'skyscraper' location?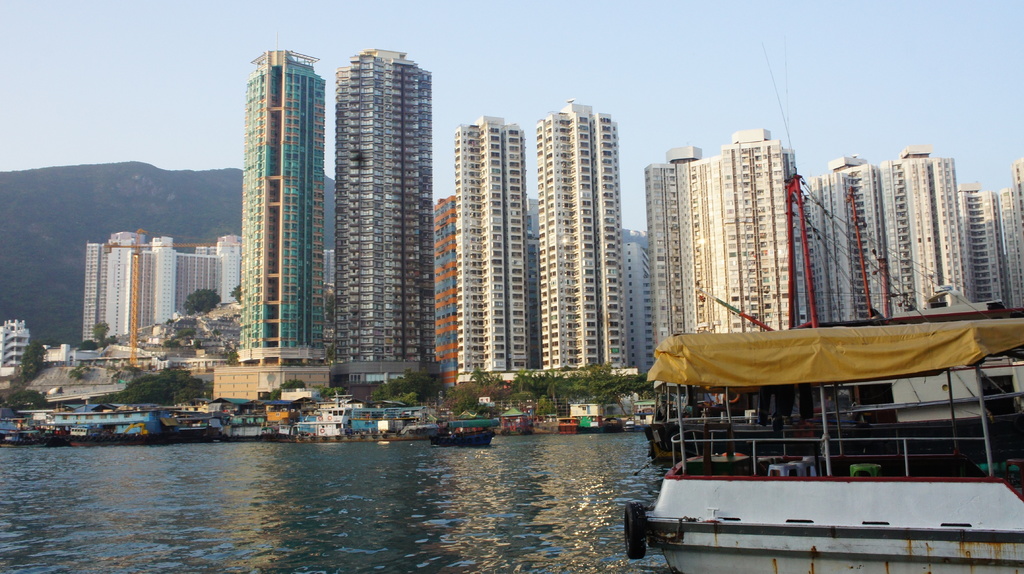
BBox(994, 181, 1008, 289)
